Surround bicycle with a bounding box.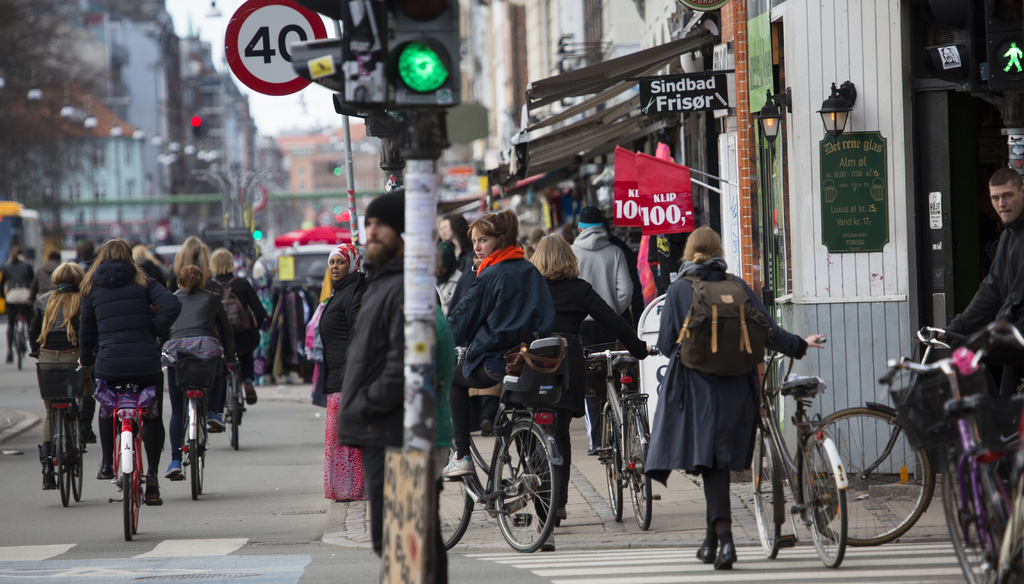
885,320,1023,583.
